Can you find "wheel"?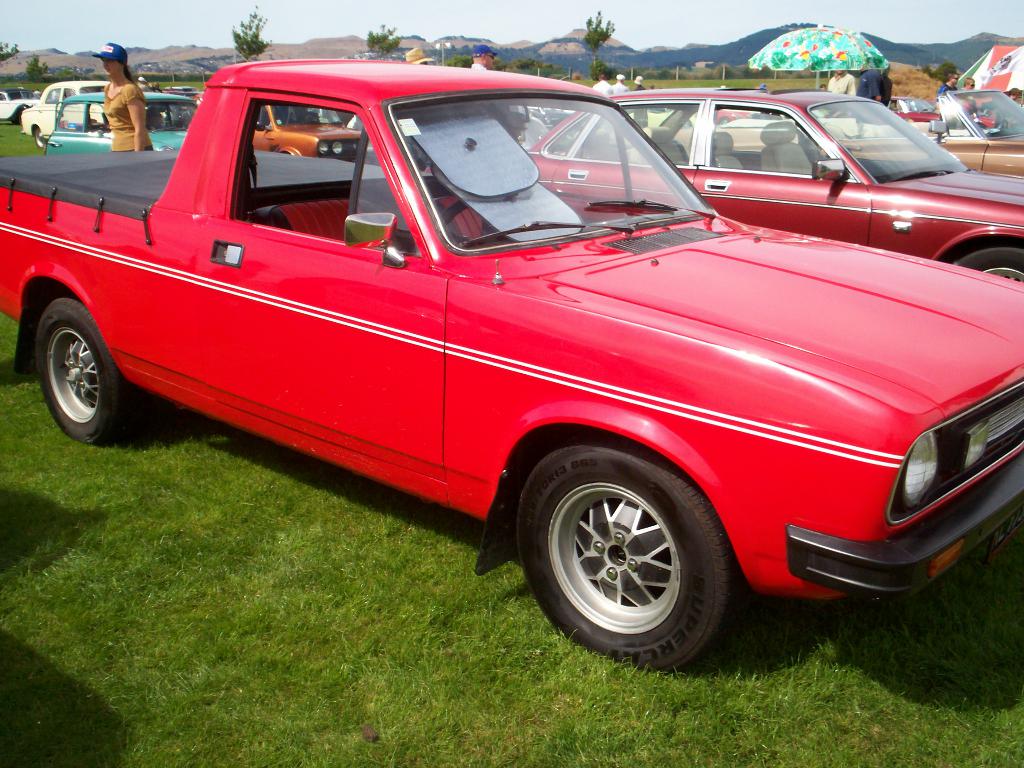
Yes, bounding box: <region>30, 294, 148, 441</region>.
